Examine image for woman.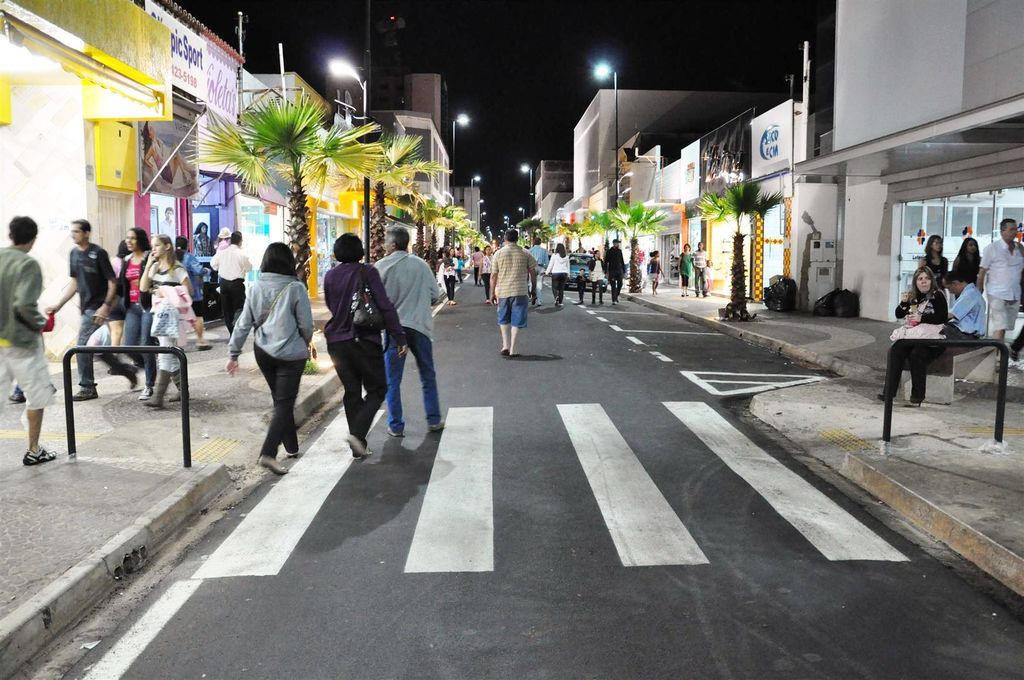
Examination result: l=544, t=240, r=572, b=303.
